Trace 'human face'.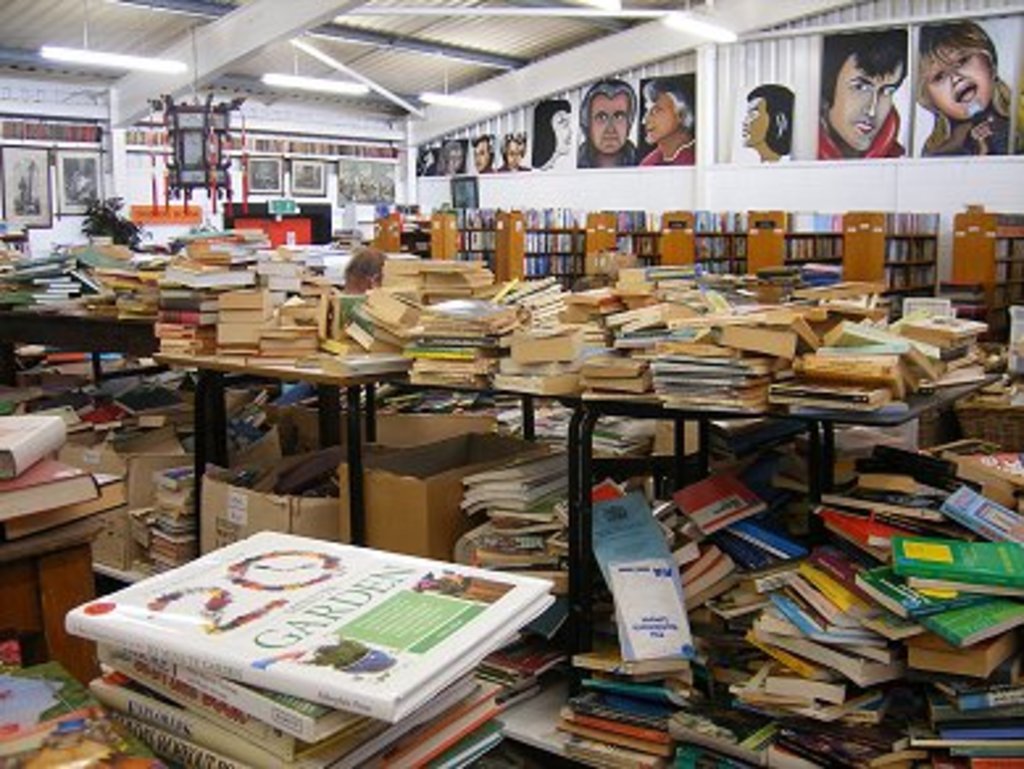
Traced to x1=450, y1=145, x2=458, y2=169.
